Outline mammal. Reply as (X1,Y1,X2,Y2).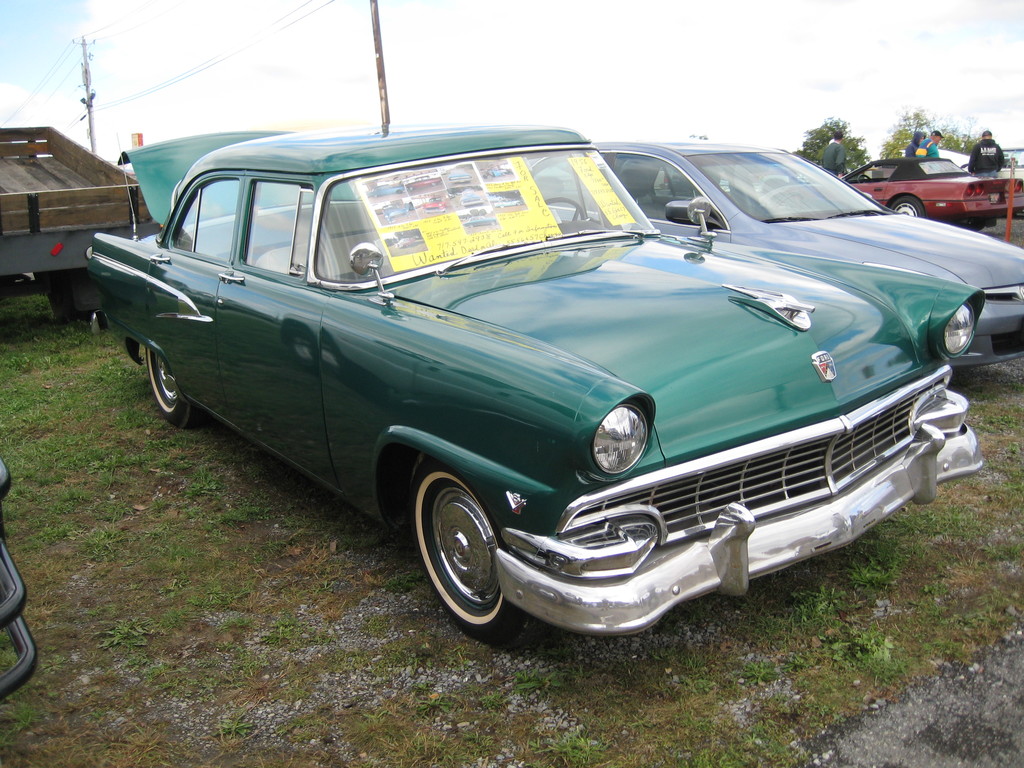
(826,137,836,143).
